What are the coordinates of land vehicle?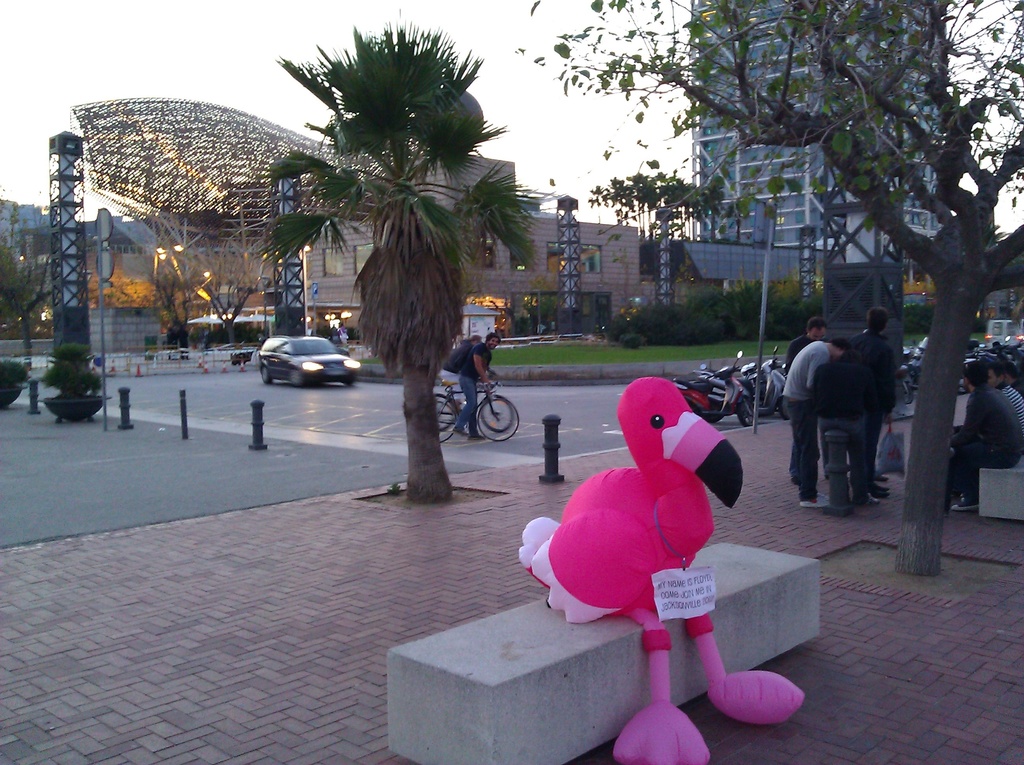
424/380/520/442.
